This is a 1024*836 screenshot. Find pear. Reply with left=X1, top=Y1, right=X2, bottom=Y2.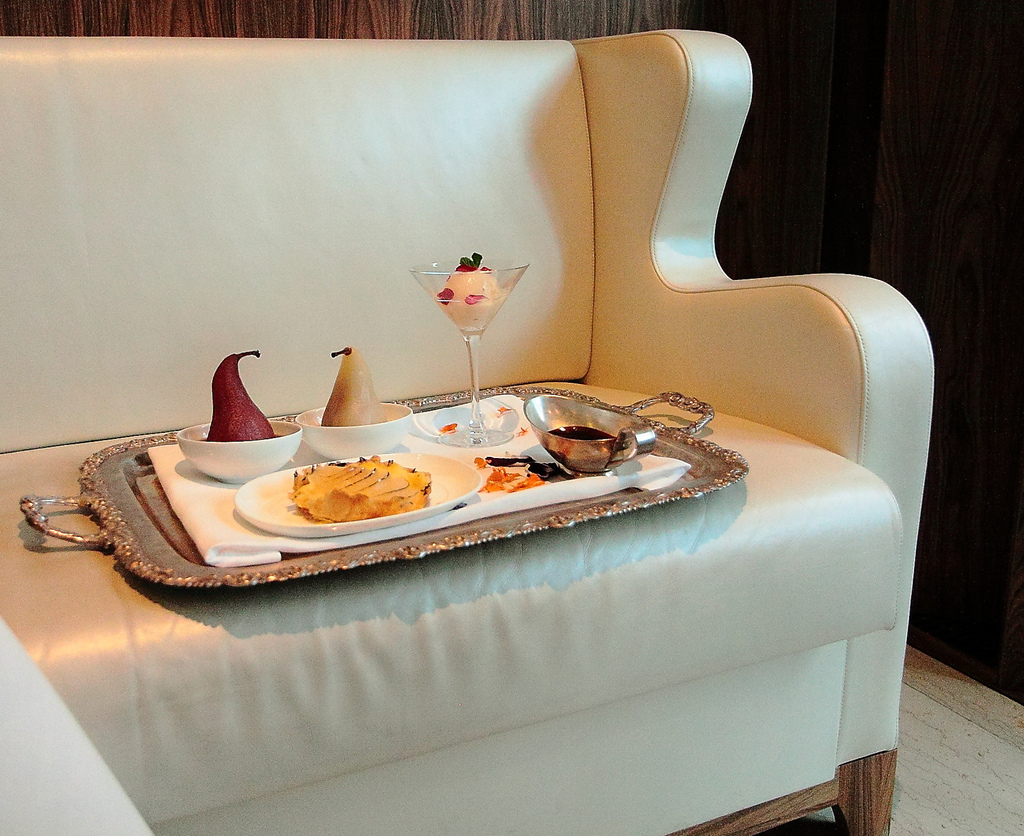
left=200, top=343, right=279, bottom=446.
